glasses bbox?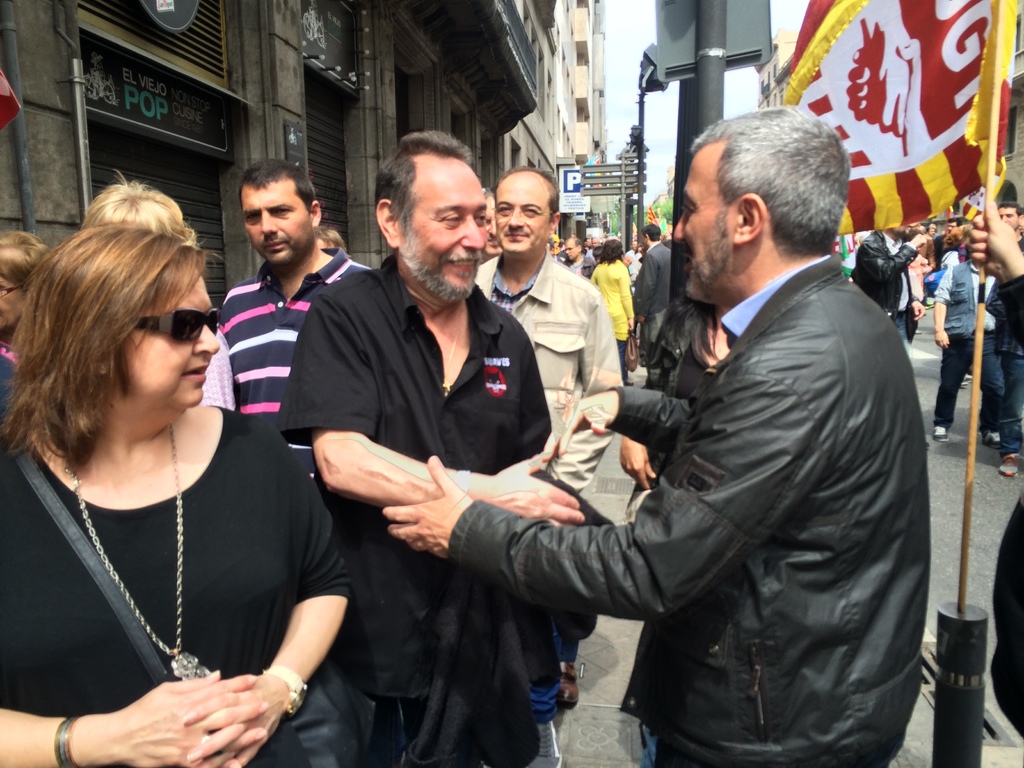
(left=489, top=202, right=555, bottom=220)
